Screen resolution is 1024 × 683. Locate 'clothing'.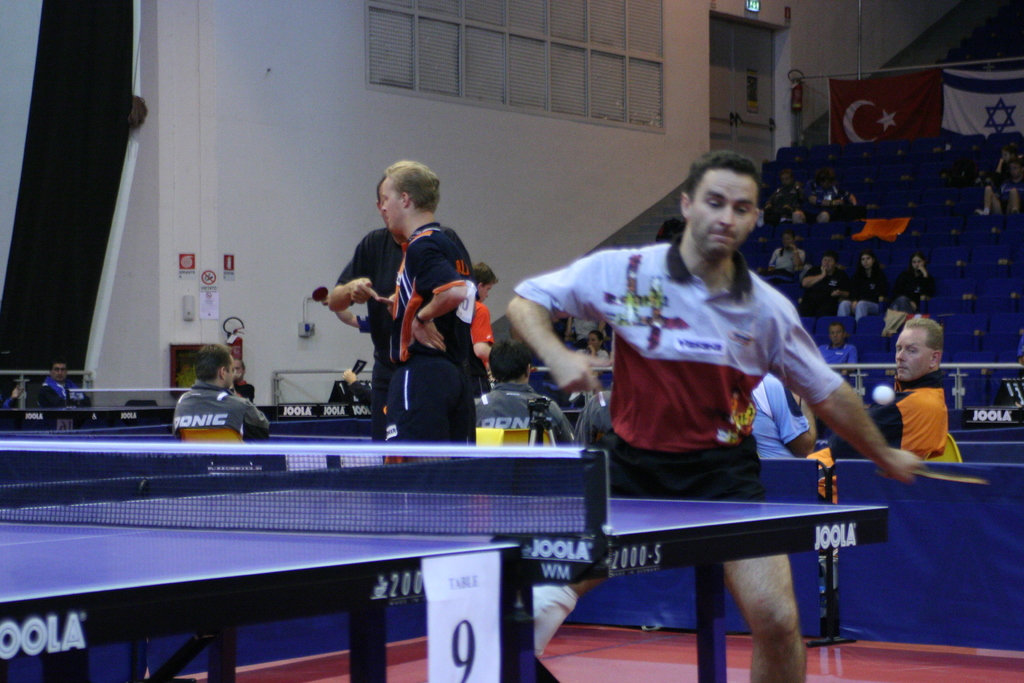
<region>755, 247, 803, 281</region>.
